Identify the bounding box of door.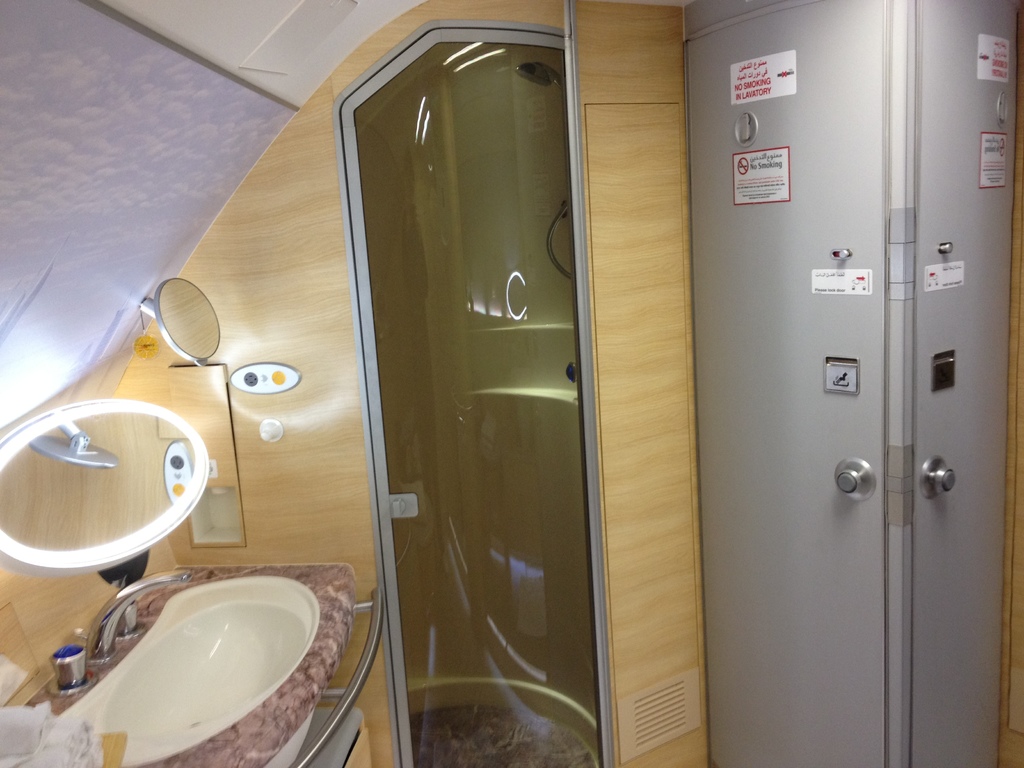
select_region(691, 0, 896, 767).
